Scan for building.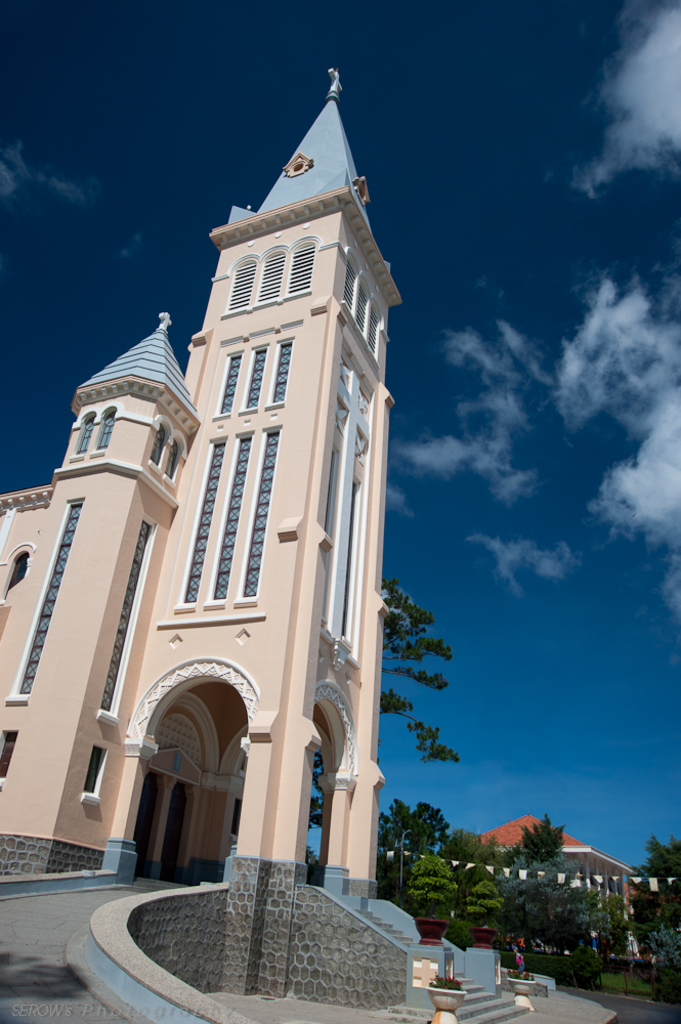
Scan result: 469:811:635:923.
